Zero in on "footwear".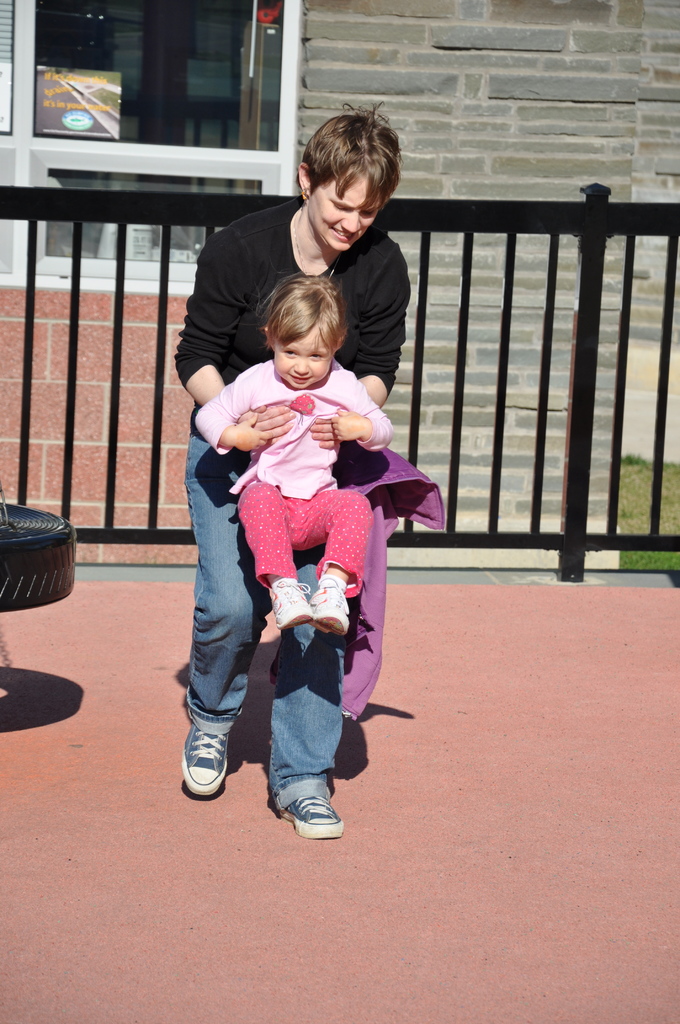
Zeroed in: <box>306,578,360,637</box>.
